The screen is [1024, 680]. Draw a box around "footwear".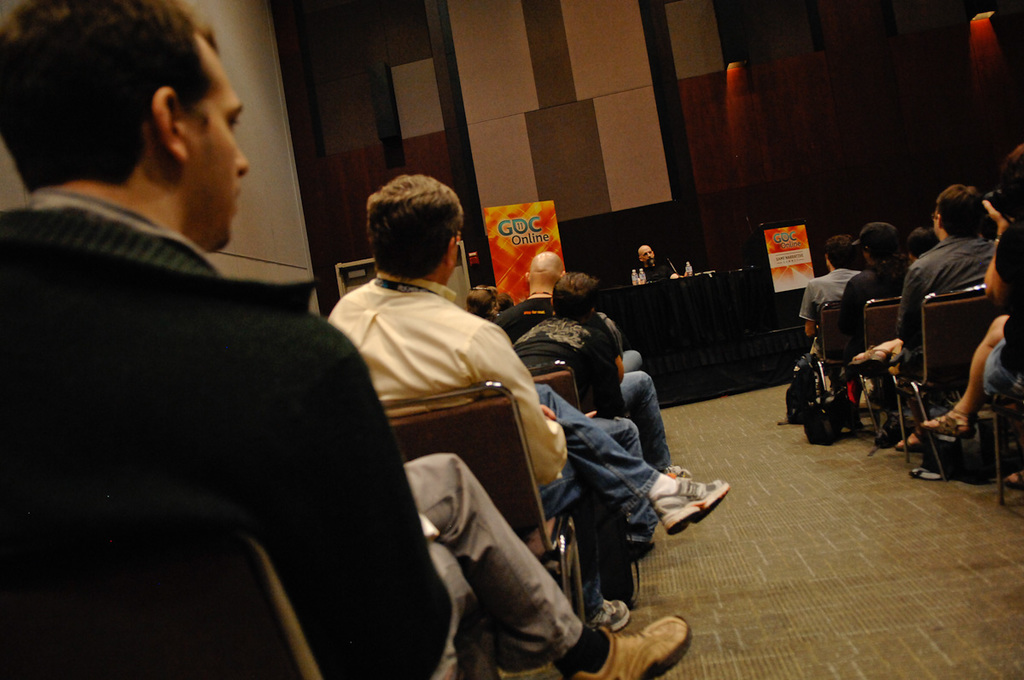
detection(873, 418, 897, 450).
